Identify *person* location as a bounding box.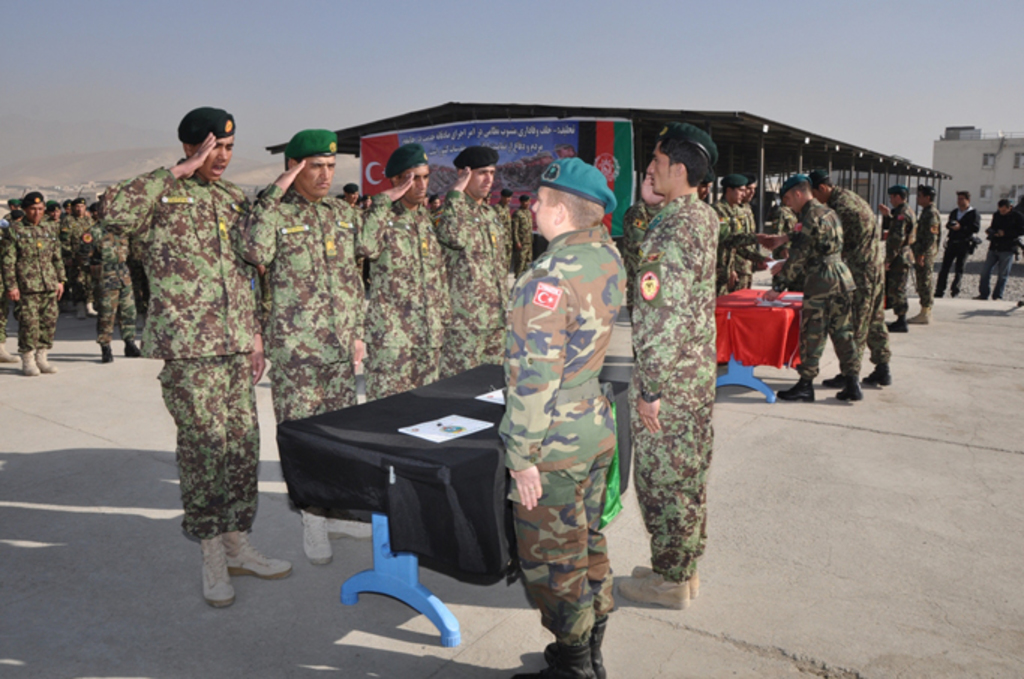
{"x1": 6, "y1": 193, "x2": 64, "y2": 375}.
